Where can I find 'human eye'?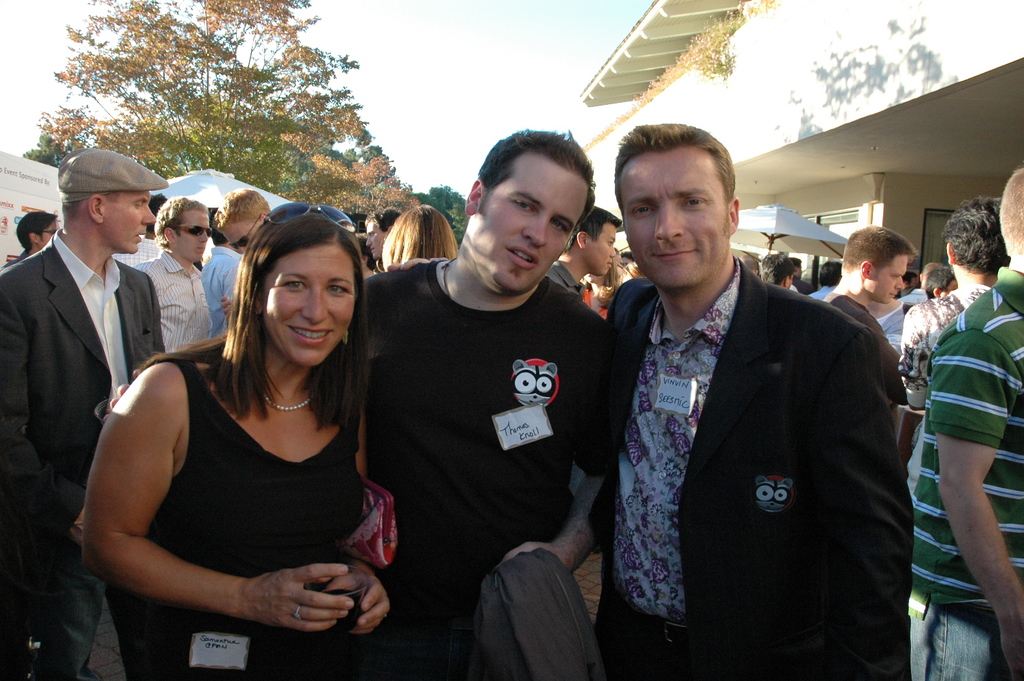
You can find it at left=549, top=217, right=566, bottom=232.
